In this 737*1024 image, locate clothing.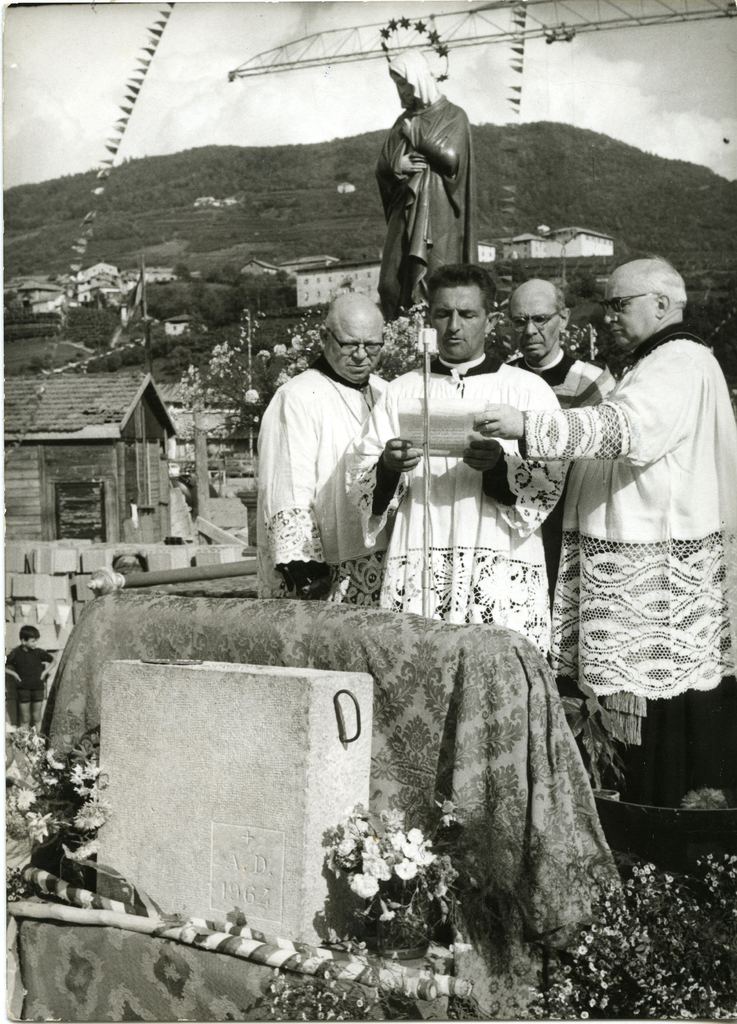
Bounding box: (left=375, top=47, right=487, bottom=316).
